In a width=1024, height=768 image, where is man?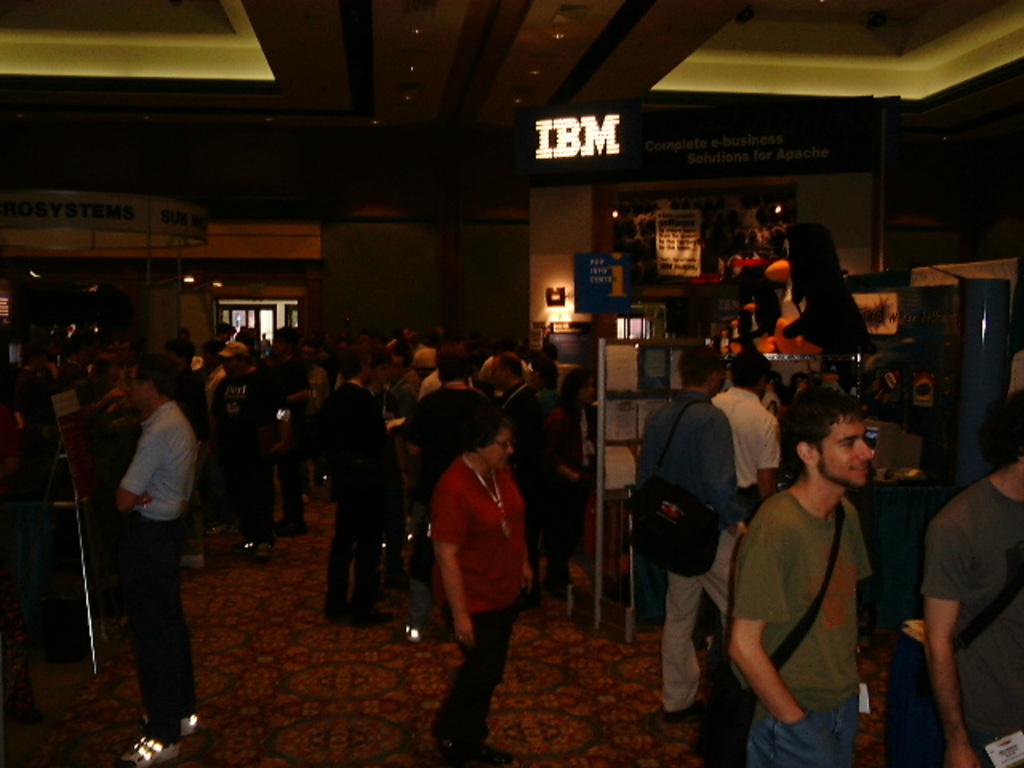
x1=211 y1=339 x2=288 y2=549.
